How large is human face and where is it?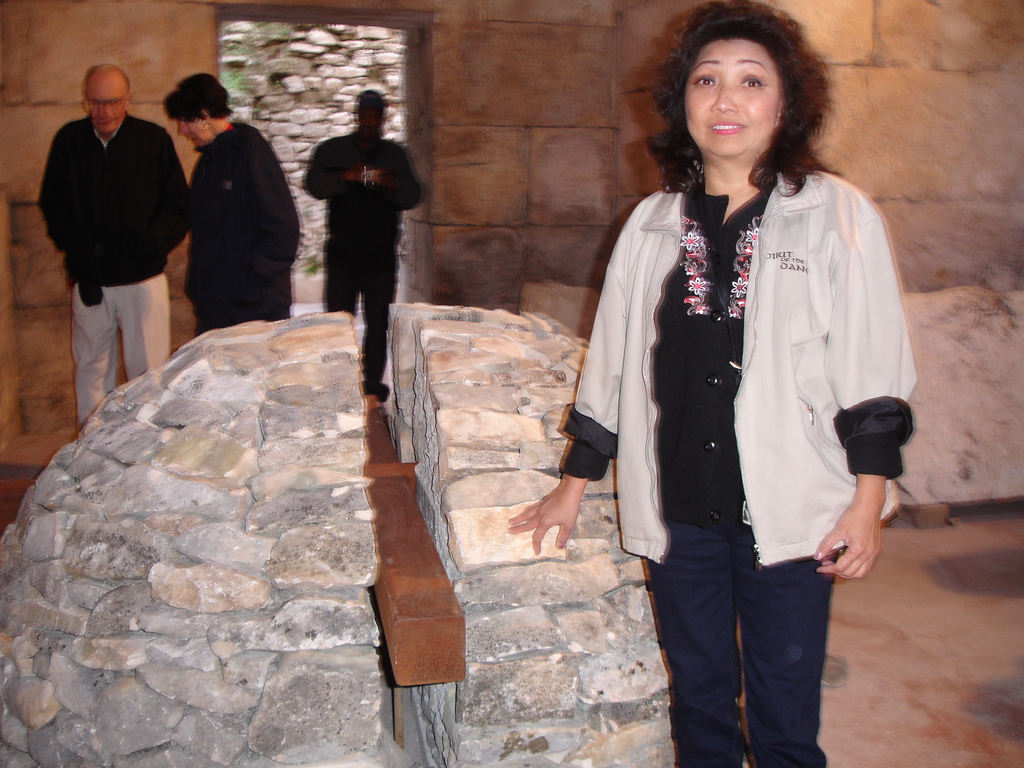
Bounding box: crop(175, 115, 204, 147).
